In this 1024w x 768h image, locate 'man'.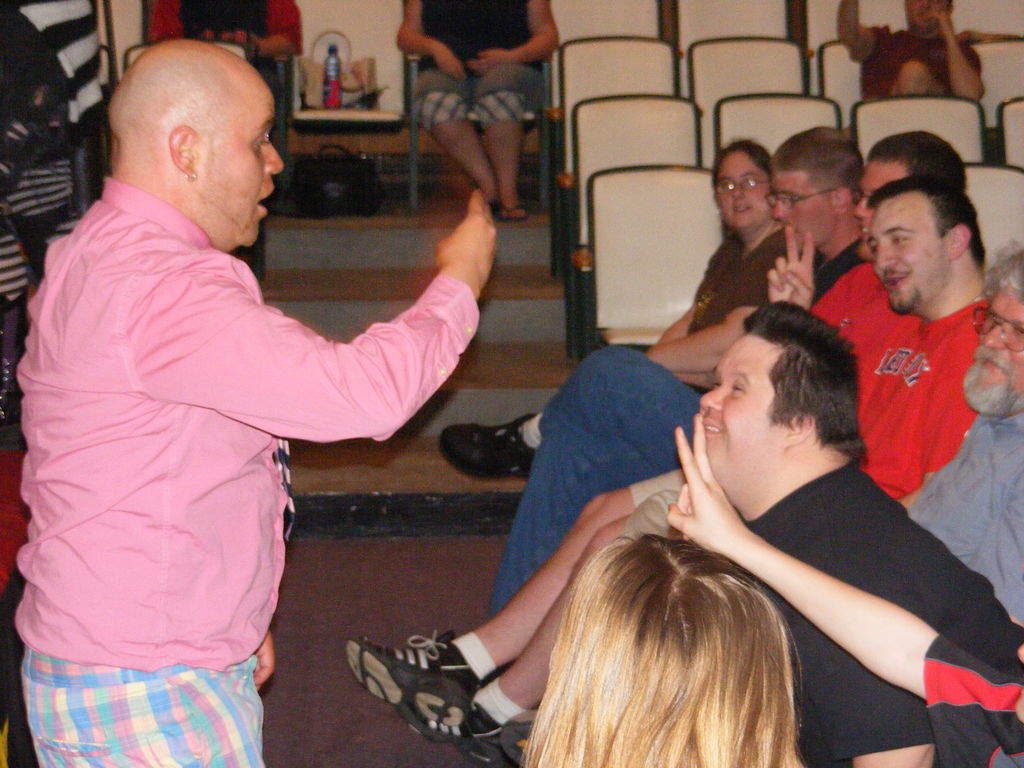
Bounding box: Rect(29, 6, 467, 767).
